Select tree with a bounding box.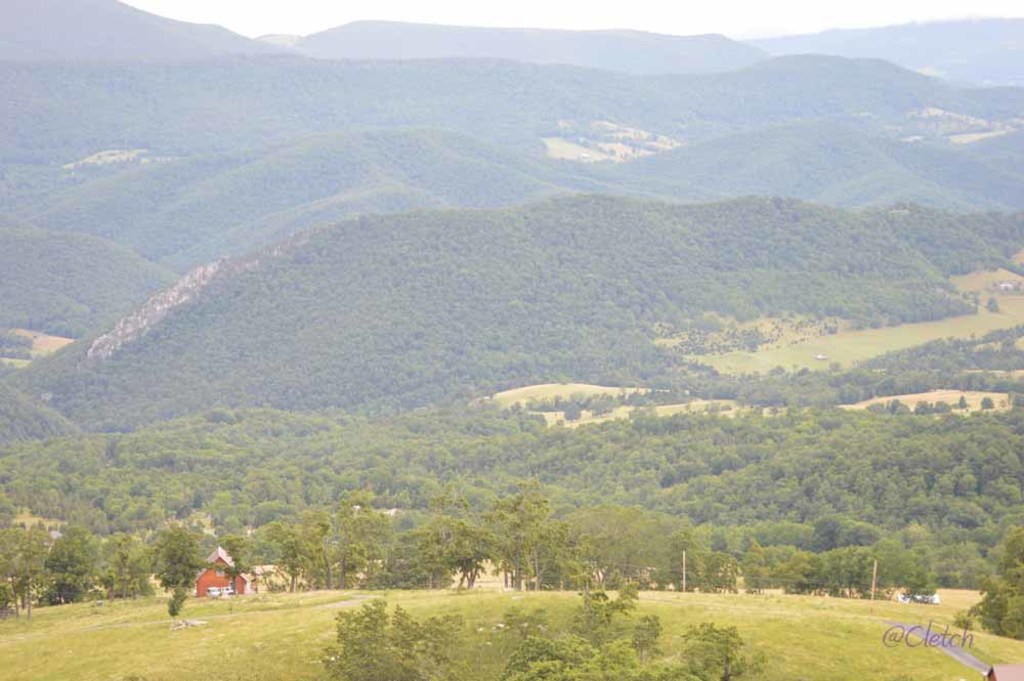
{"left": 489, "top": 599, "right": 588, "bottom": 680}.
